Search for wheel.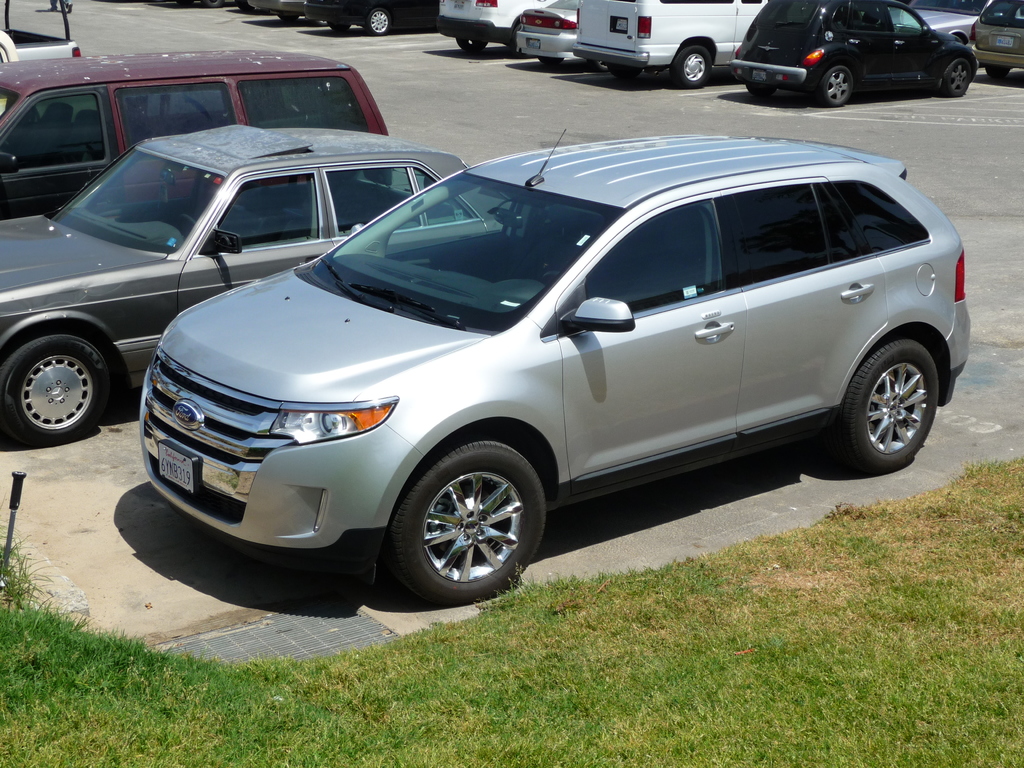
Found at <box>748,84,774,102</box>.
